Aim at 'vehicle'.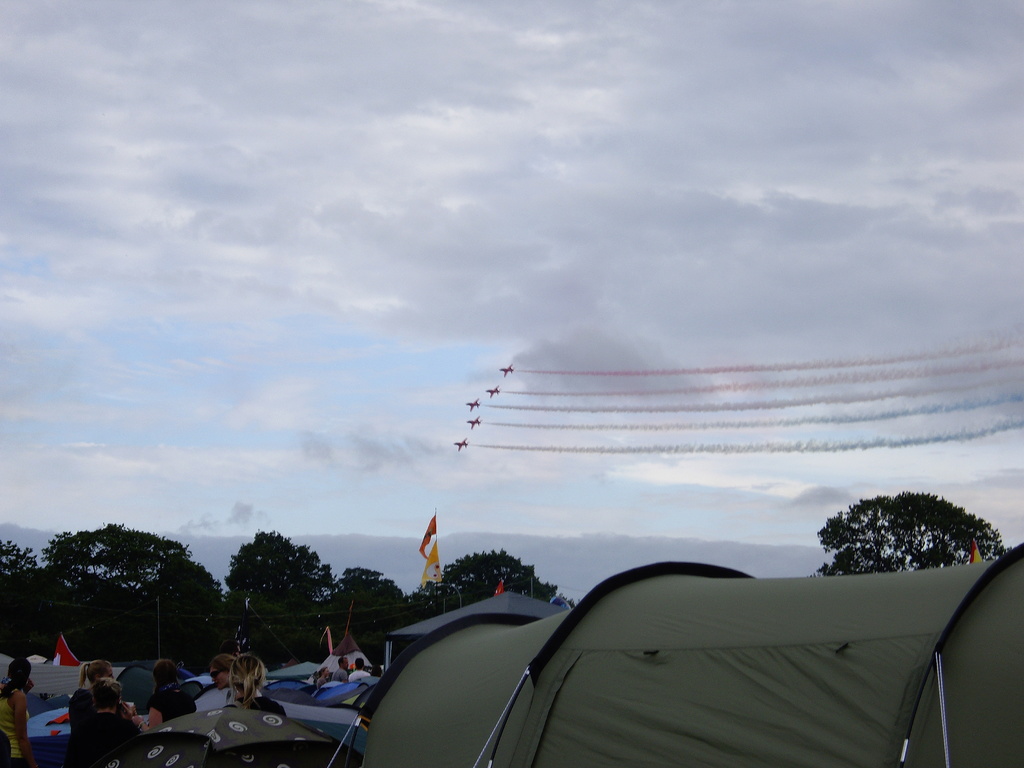
Aimed at (x1=500, y1=363, x2=520, y2=375).
